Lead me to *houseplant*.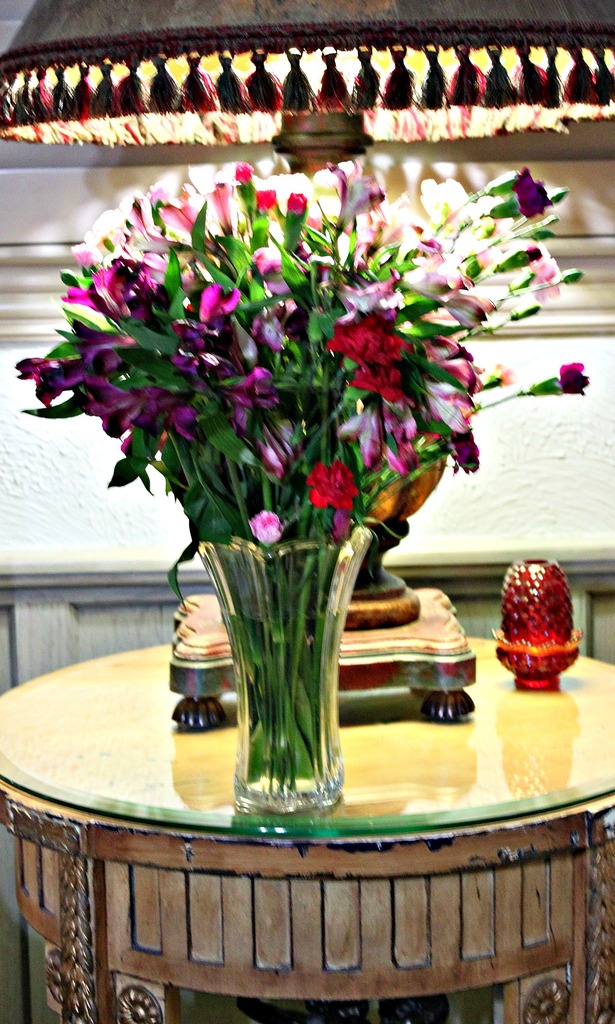
Lead to l=16, t=147, r=596, b=813.
